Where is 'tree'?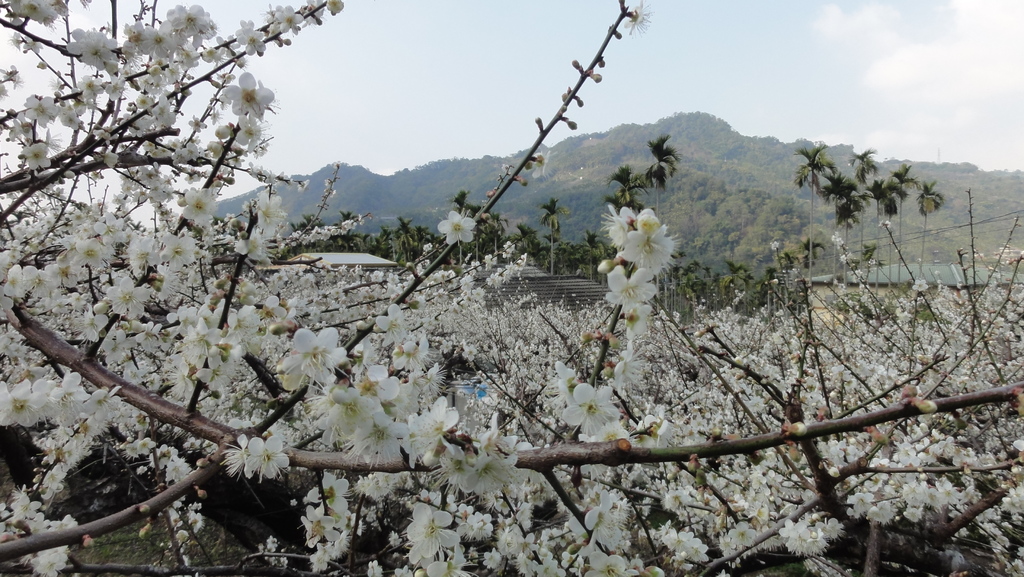
bbox=(601, 167, 650, 220).
